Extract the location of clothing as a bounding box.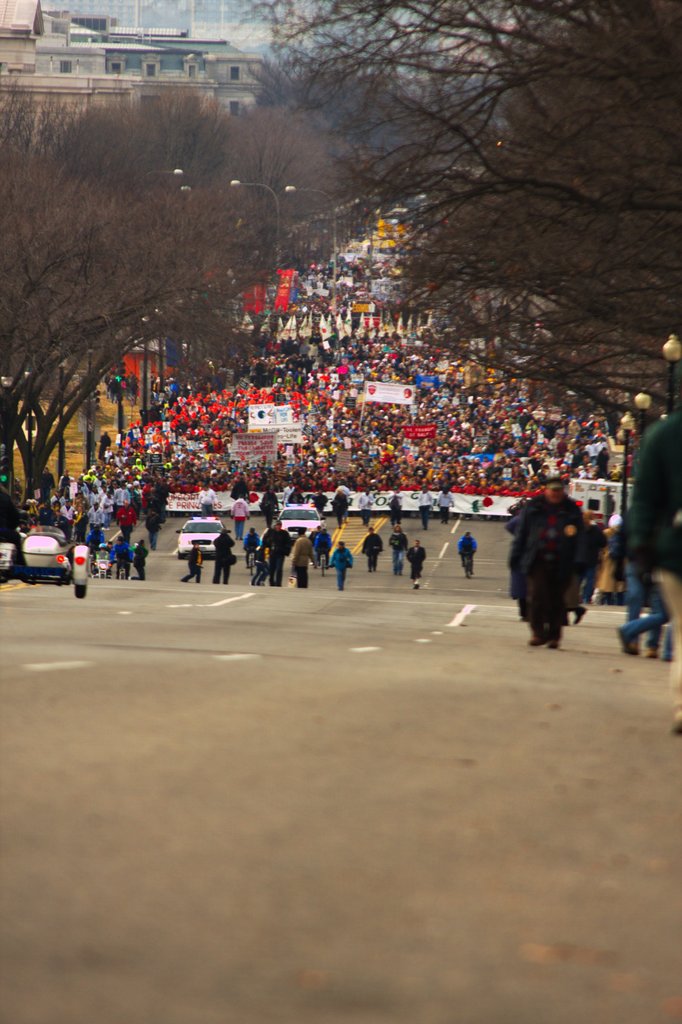
locate(288, 531, 324, 596).
